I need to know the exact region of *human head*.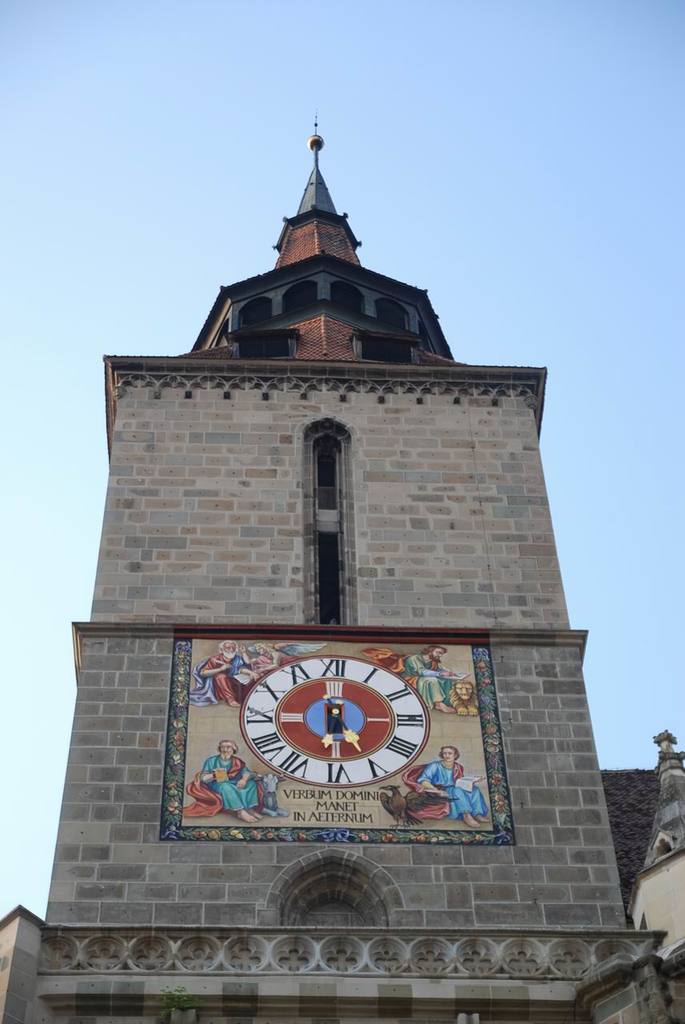
Region: Rect(218, 738, 237, 762).
